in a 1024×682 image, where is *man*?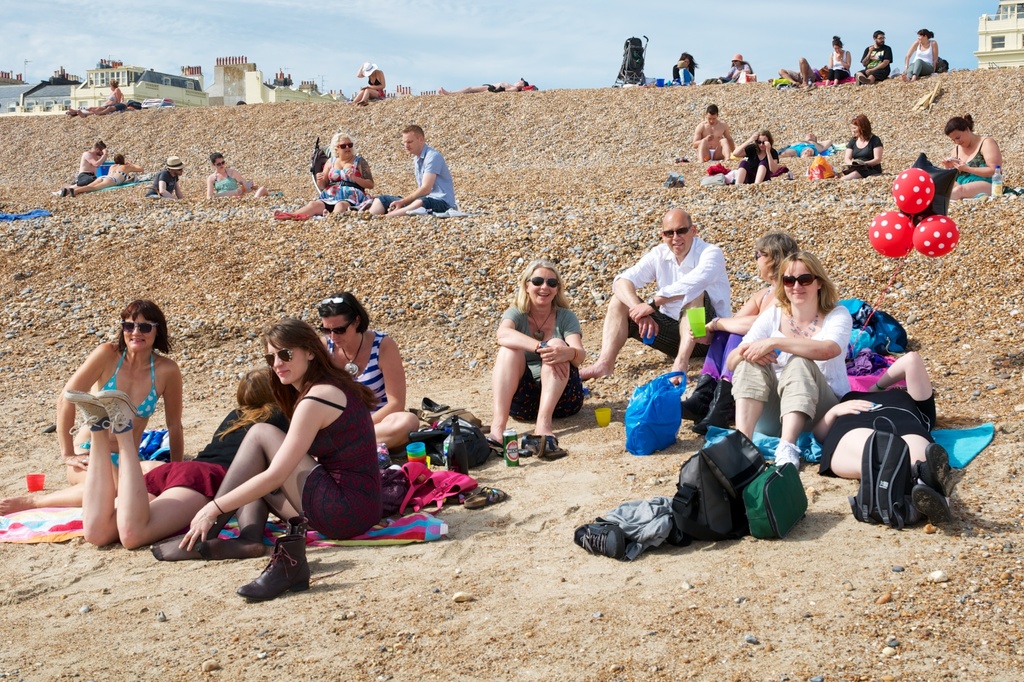
{"left": 856, "top": 26, "right": 898, "bottom": 84}.
